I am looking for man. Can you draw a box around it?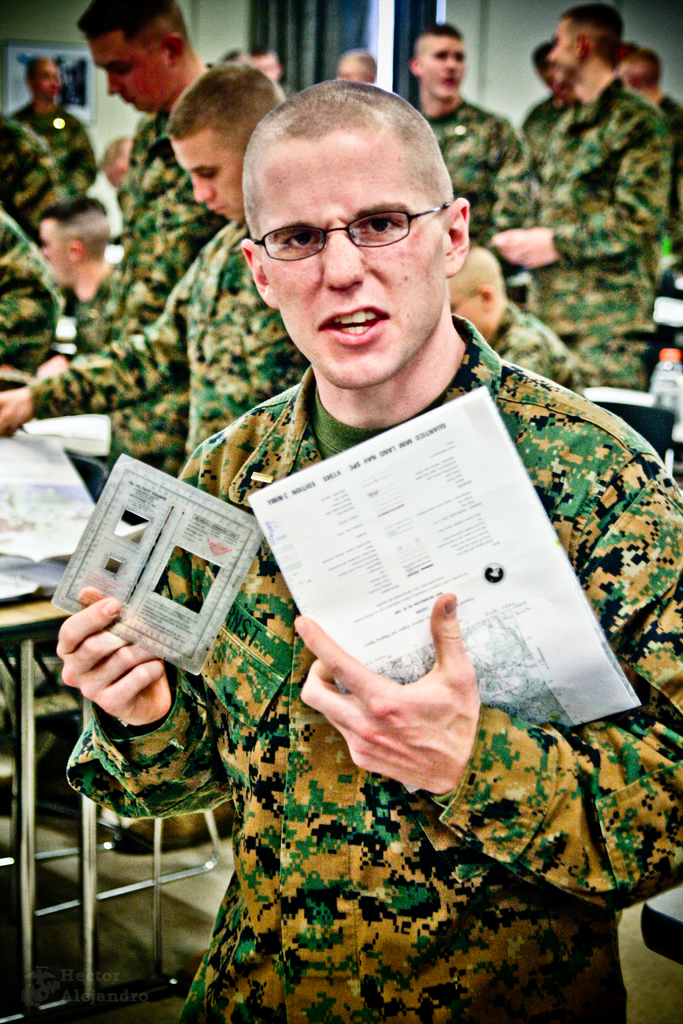
Sure, the bounding box is 0:209:65:431.
